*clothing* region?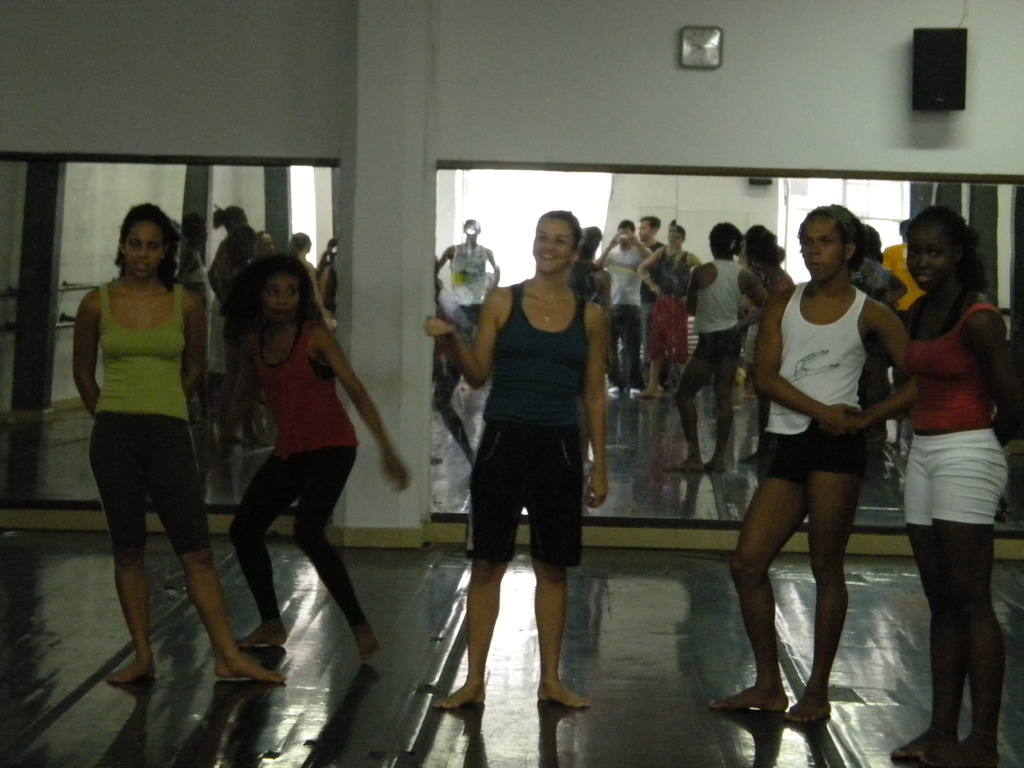
632 240 664 355
